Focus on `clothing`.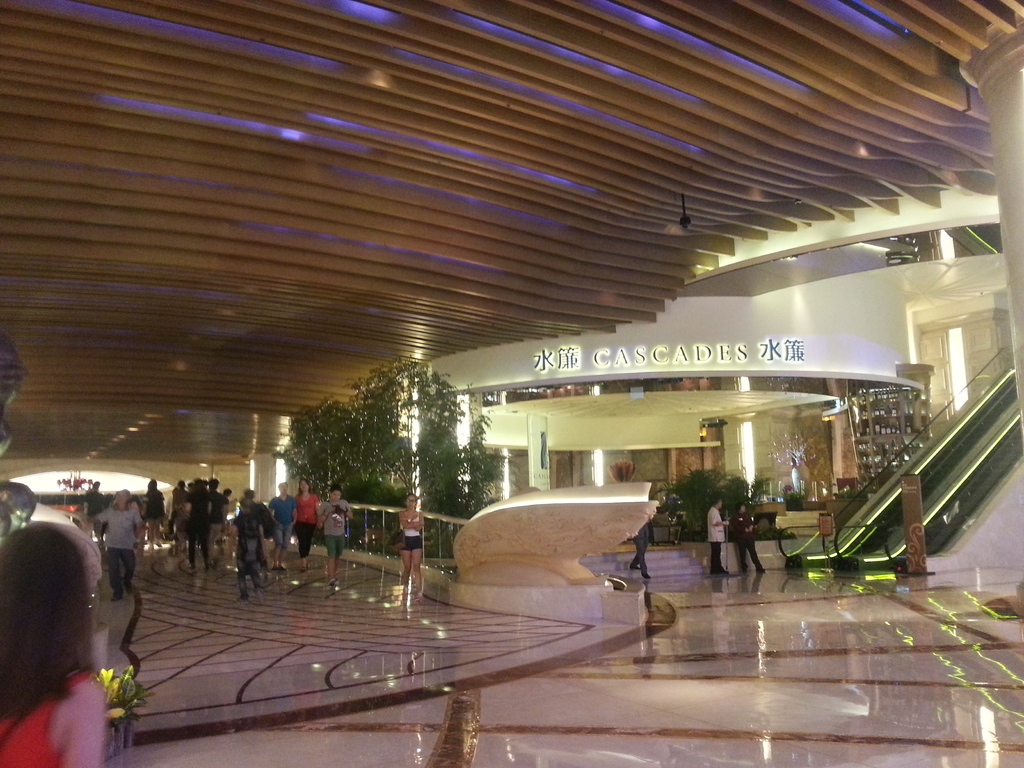
Focused at left=324, top=495, right=346, bottom=556.
